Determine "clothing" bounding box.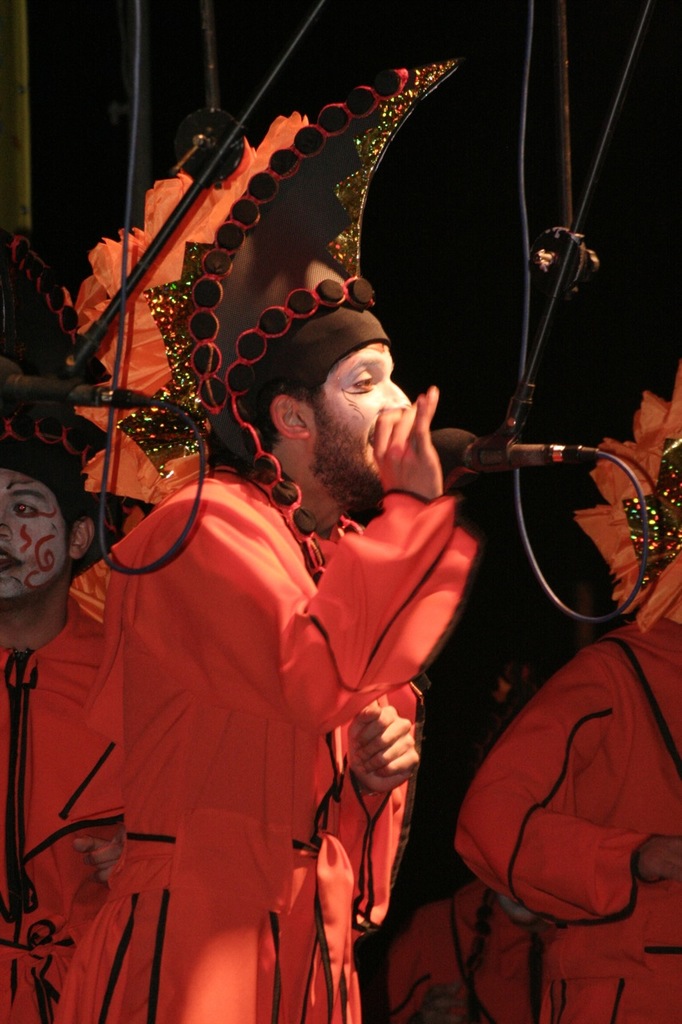
Determined: left=38, top=422, right=450, bottom=980.
